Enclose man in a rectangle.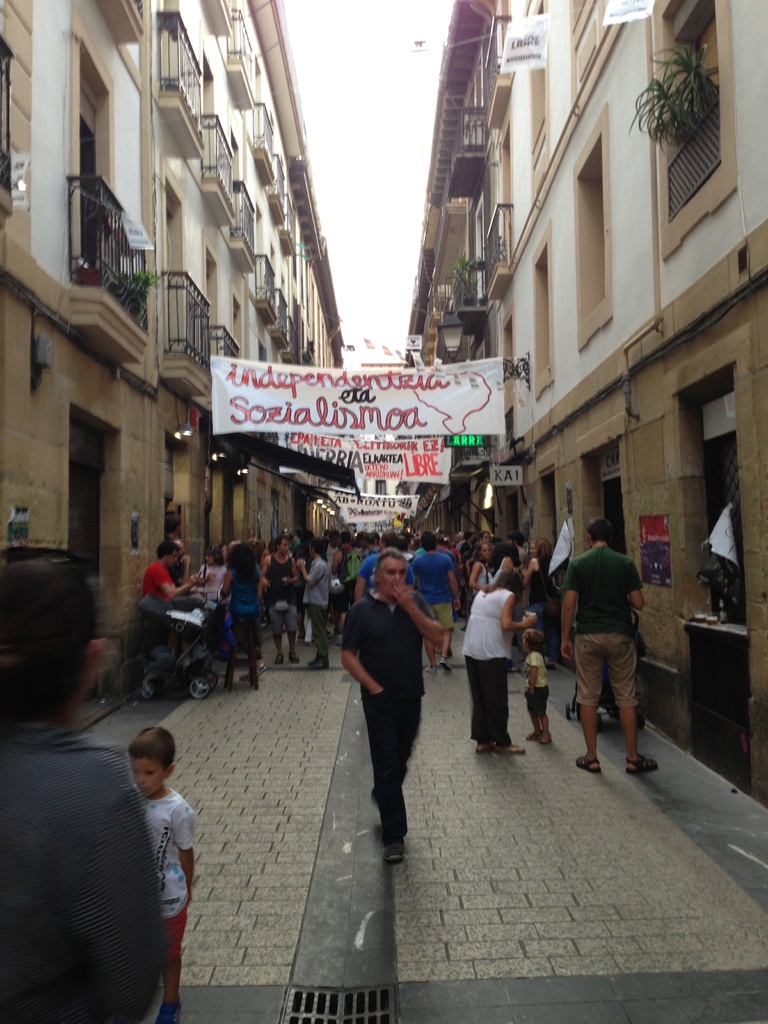
{"x1": 342, "y1": 550, "x2": 447, "y2": 862}.
